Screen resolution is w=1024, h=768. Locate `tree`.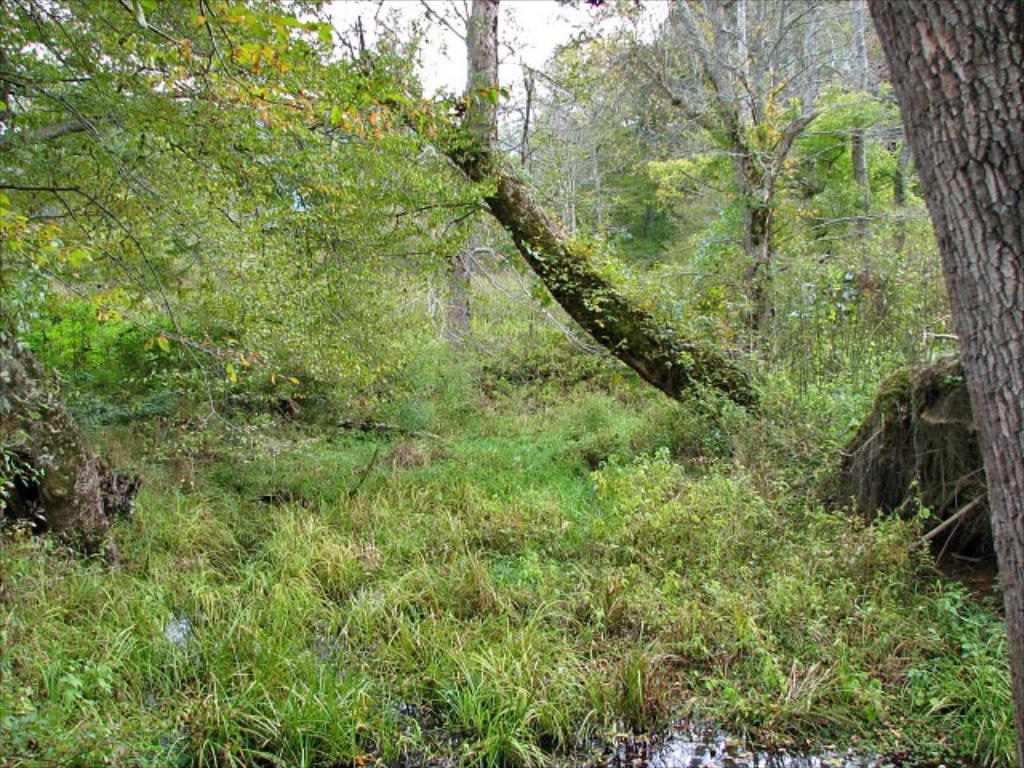
locate(864, 0, 1022, 766).
